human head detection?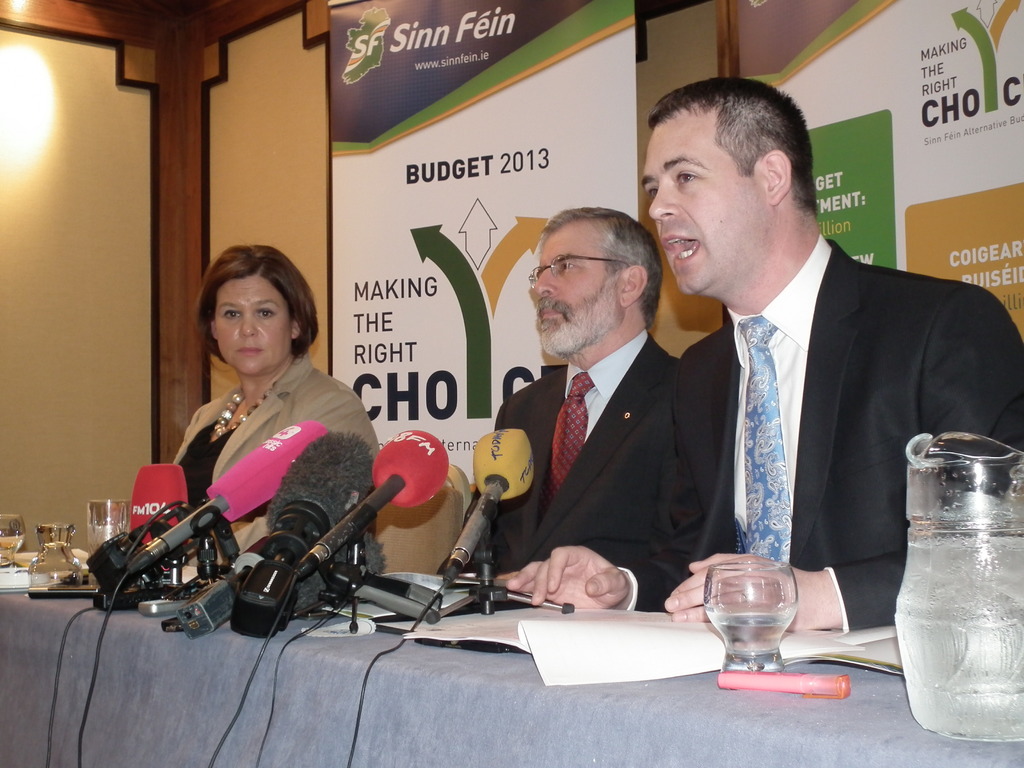
region(639, 73, 813, 295)
